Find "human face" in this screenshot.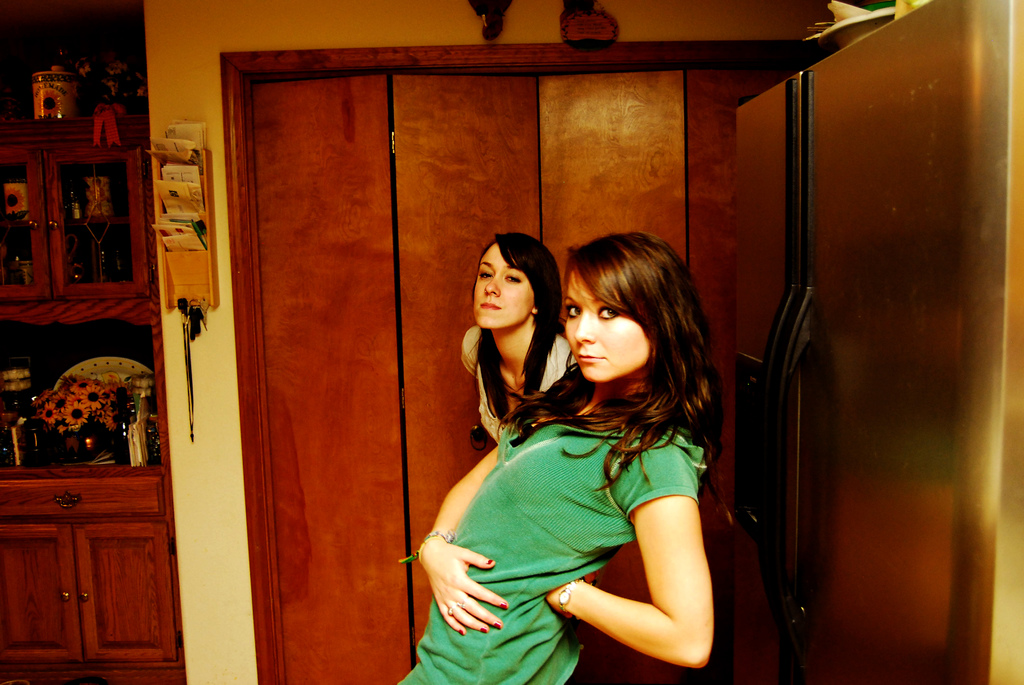
The bounding box for "human face" is rect(559, 265, 650, 391).
